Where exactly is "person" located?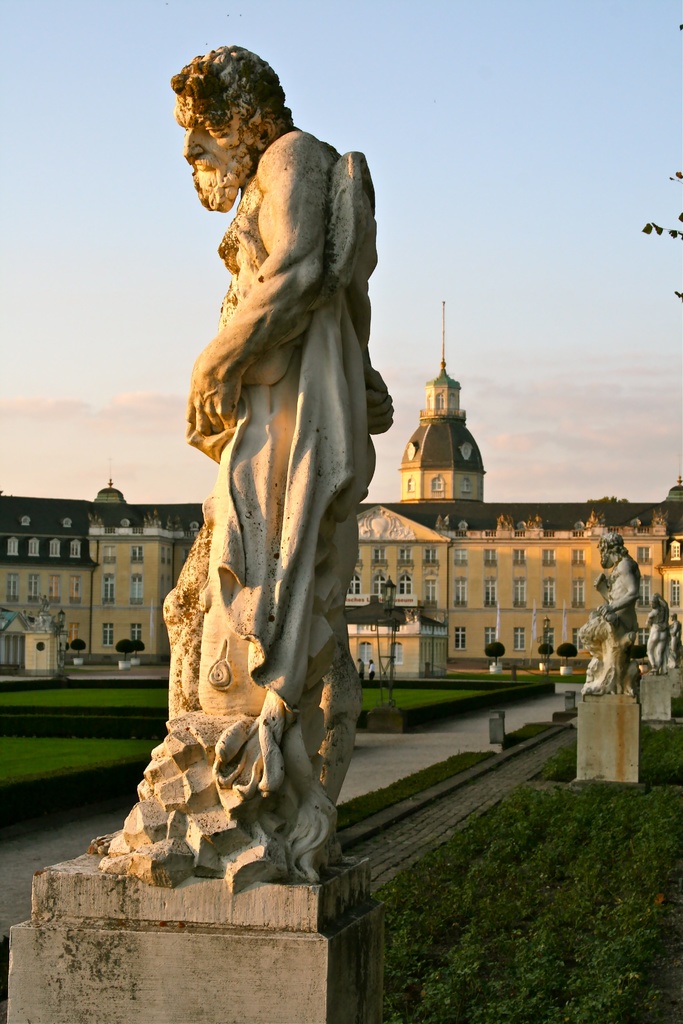
Its bounding box is bbox(582, 538, 644, 691).
